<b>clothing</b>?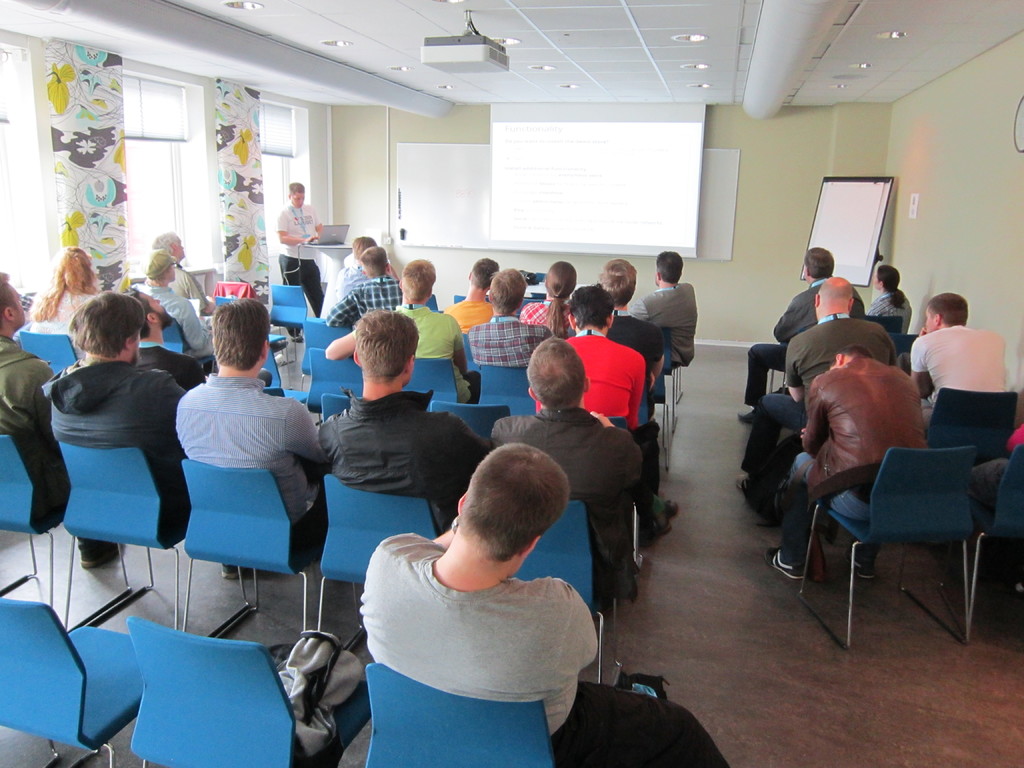
BBox(772, 352, 923, 569)
